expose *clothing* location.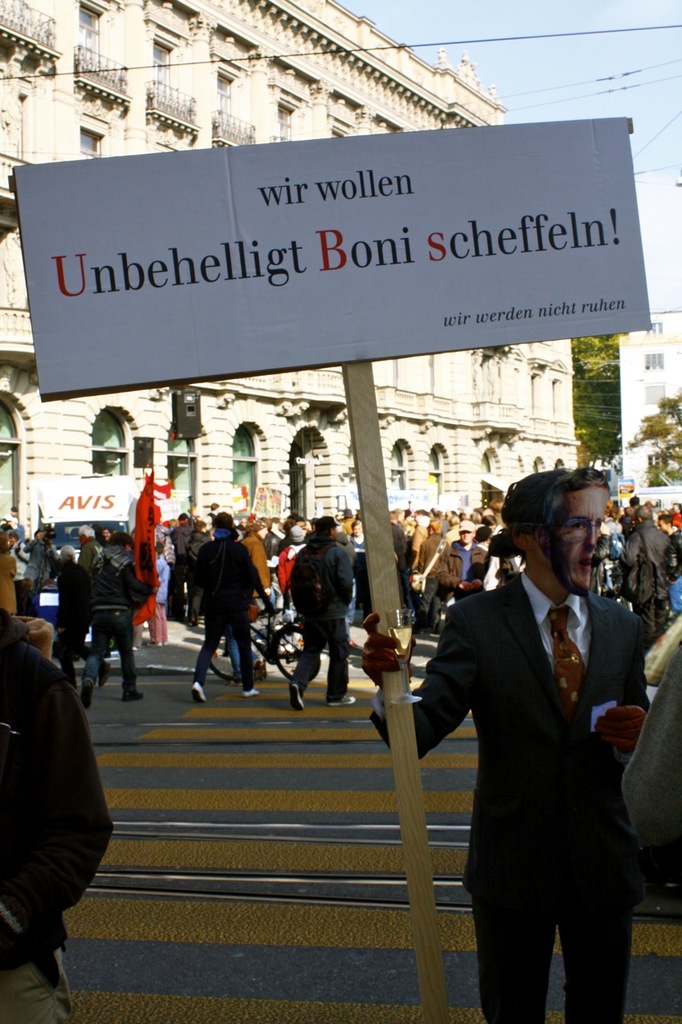
Exposed at {"x1": 282, "y1": 537, "x2": 353, "y2": 695}.
